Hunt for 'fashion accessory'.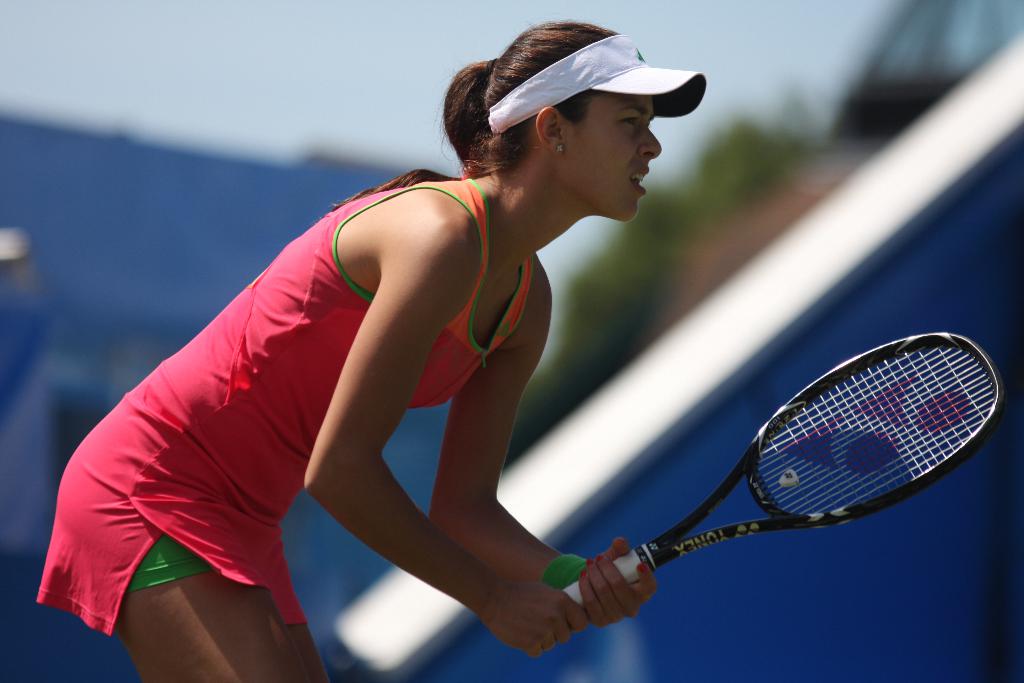
Hunted down at detection(487, 33, 709, 134).
